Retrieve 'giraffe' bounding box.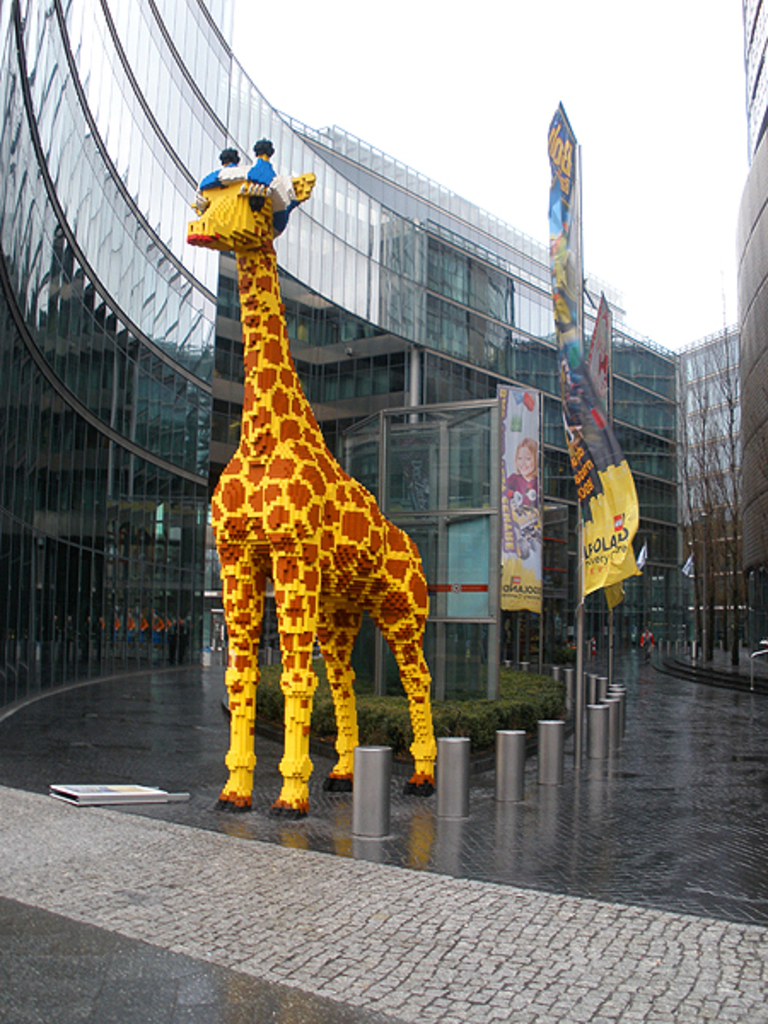
Bounding box: detection(184, 140, 433, 817).
